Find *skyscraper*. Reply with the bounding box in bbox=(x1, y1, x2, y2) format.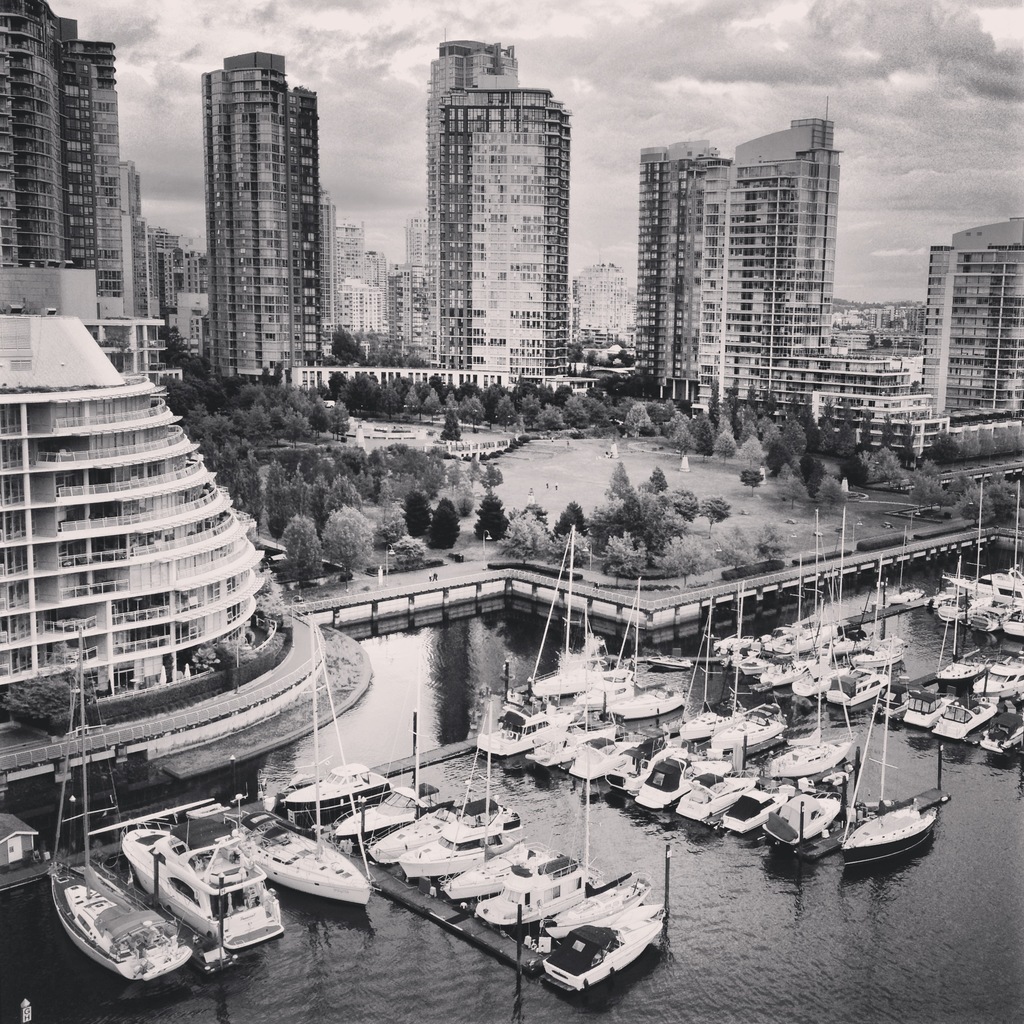
bbox=(428, 28, 573, 392).
